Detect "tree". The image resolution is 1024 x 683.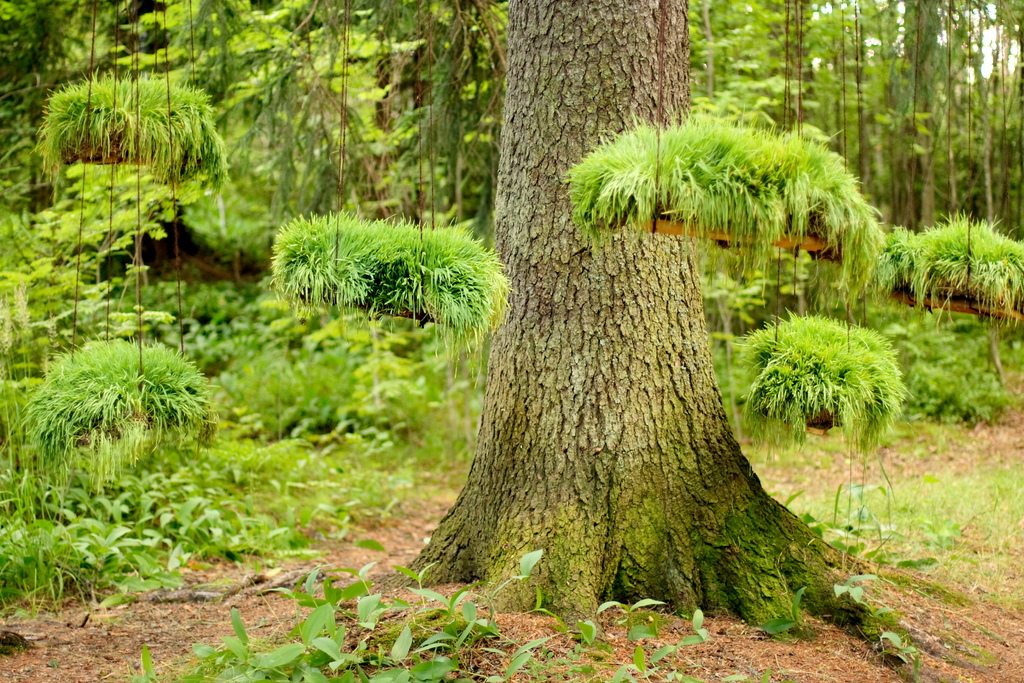
(394,0,965,660).
